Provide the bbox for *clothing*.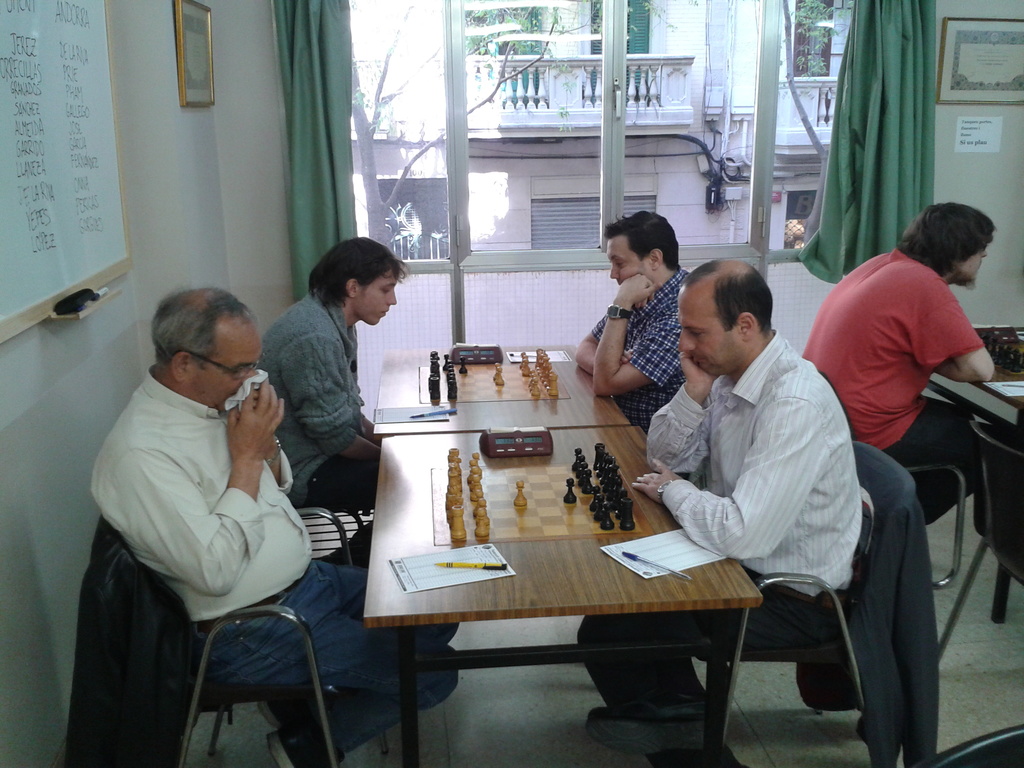
x1=88, y1=364, x2=458, y2=753.
